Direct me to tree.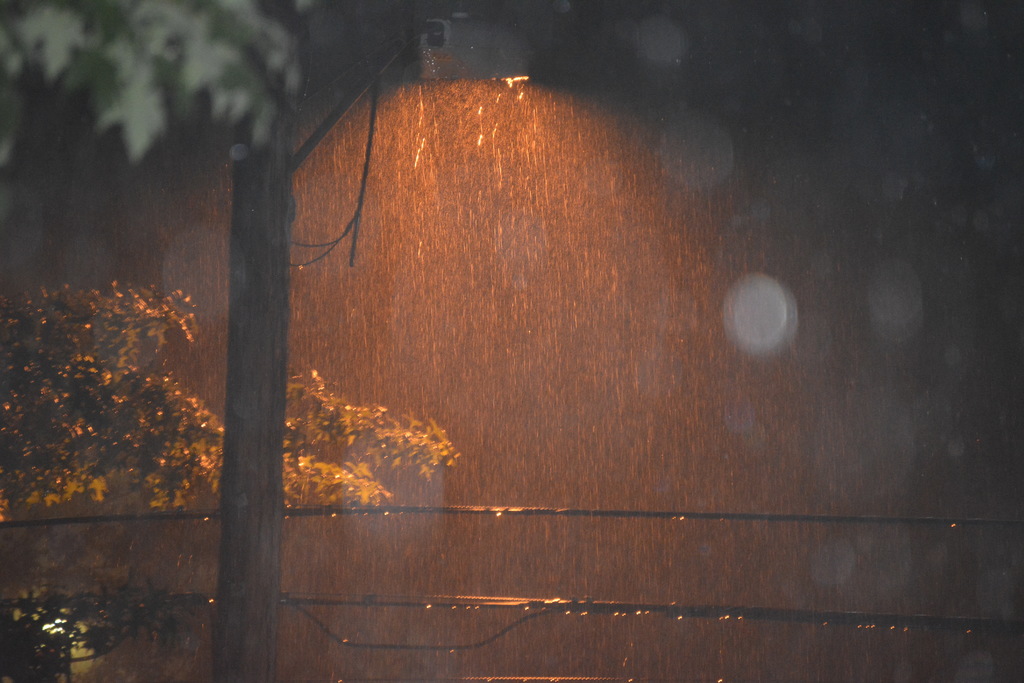
Direction: BBox(1, 281, 463, 682).
